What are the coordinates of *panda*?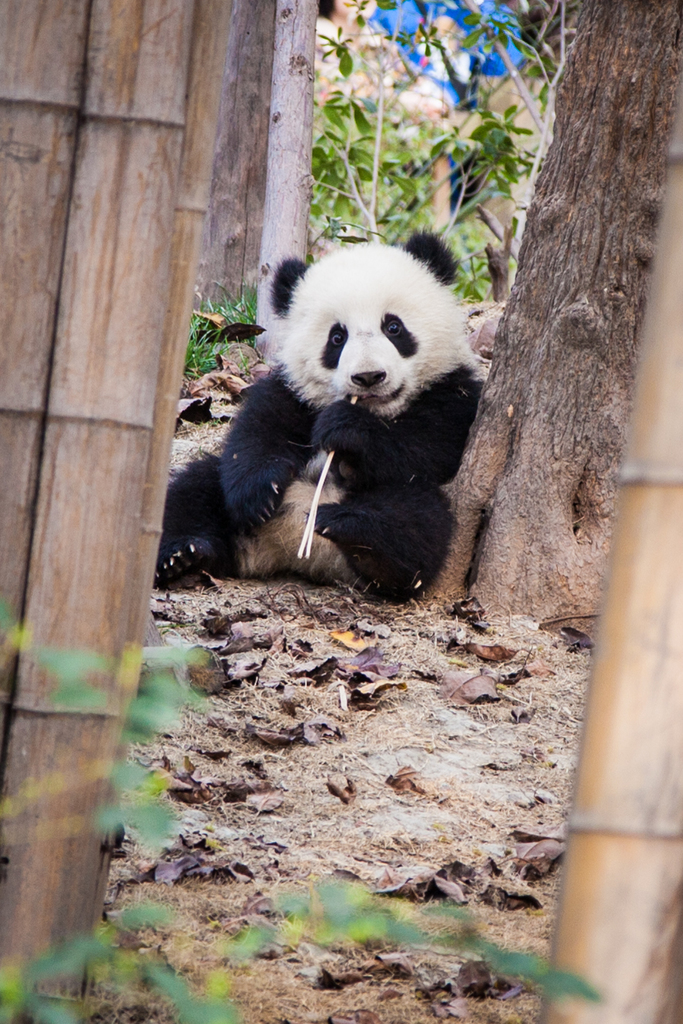
150/225/491/588.
